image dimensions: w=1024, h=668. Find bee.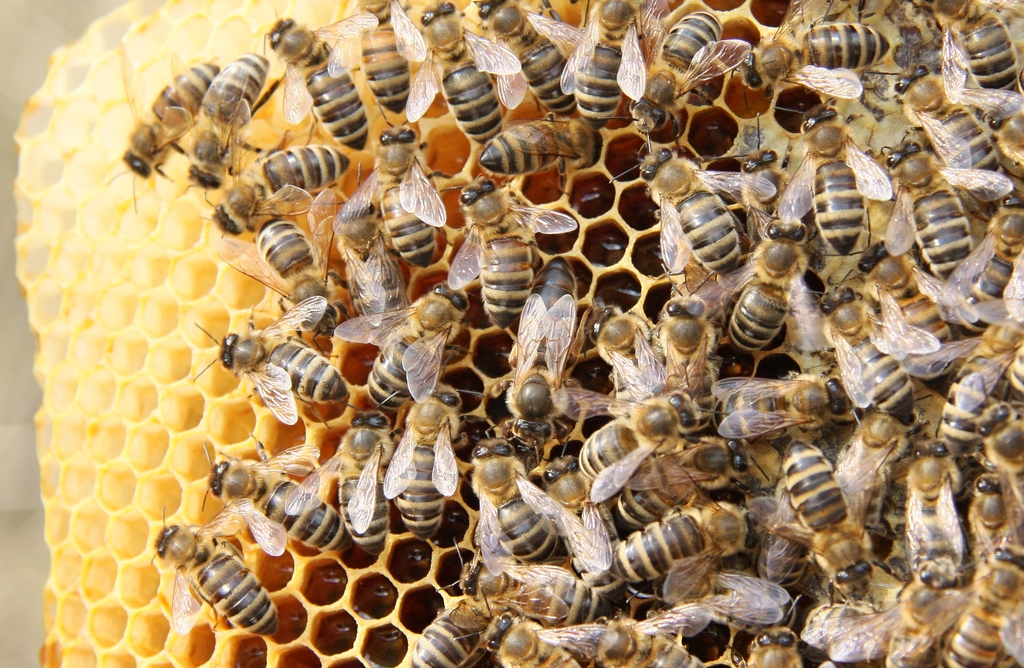
[406, 0, 506, 145].
